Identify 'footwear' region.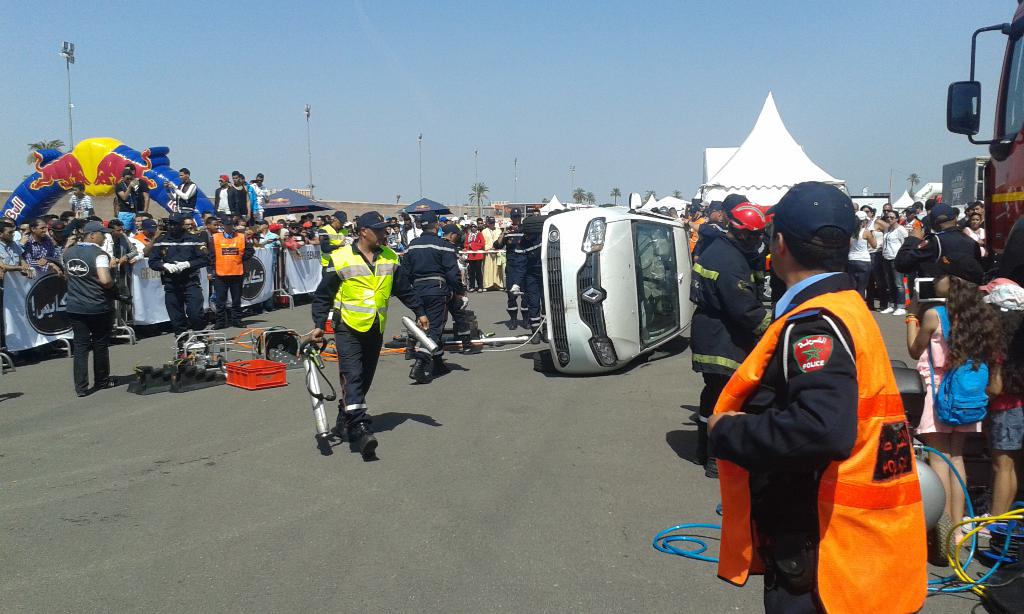
Region: 881 306 893 315.
